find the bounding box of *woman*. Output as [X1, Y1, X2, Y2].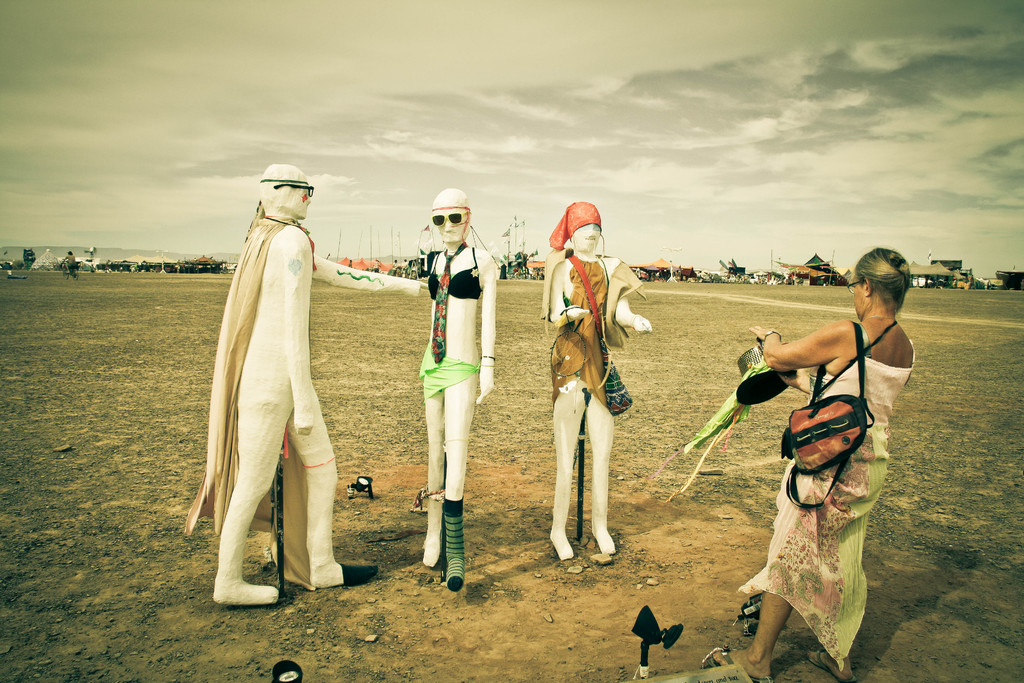
[532, 189, 636, 553].
